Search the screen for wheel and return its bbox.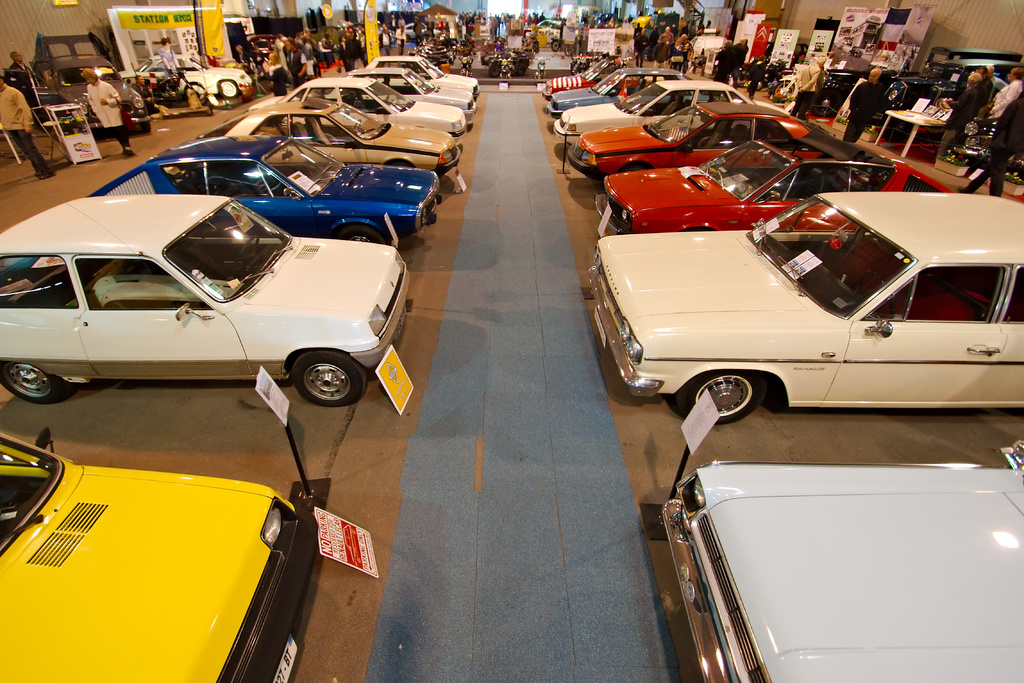
Found: <bbox>180, 78, 207, 96</bbox>.
